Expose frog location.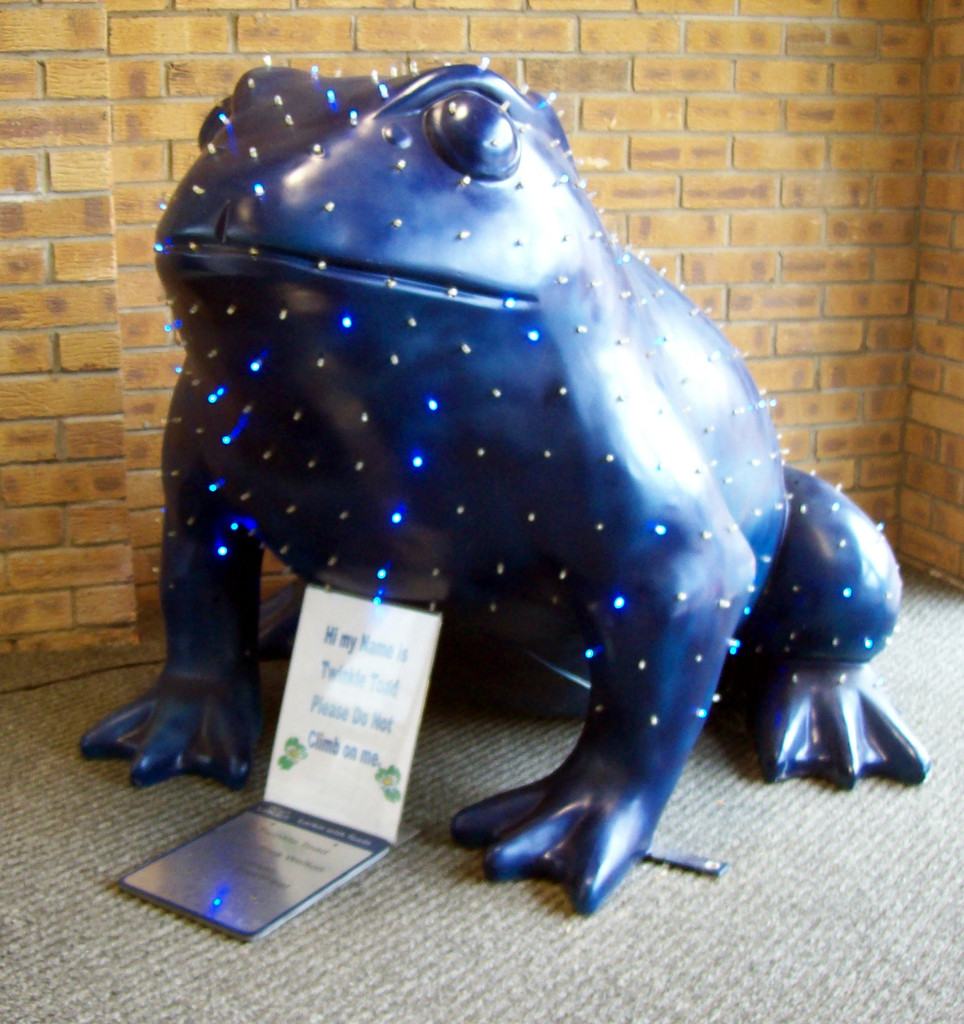
Exposed at [left=75, top=61, right=929, bottom=916].
